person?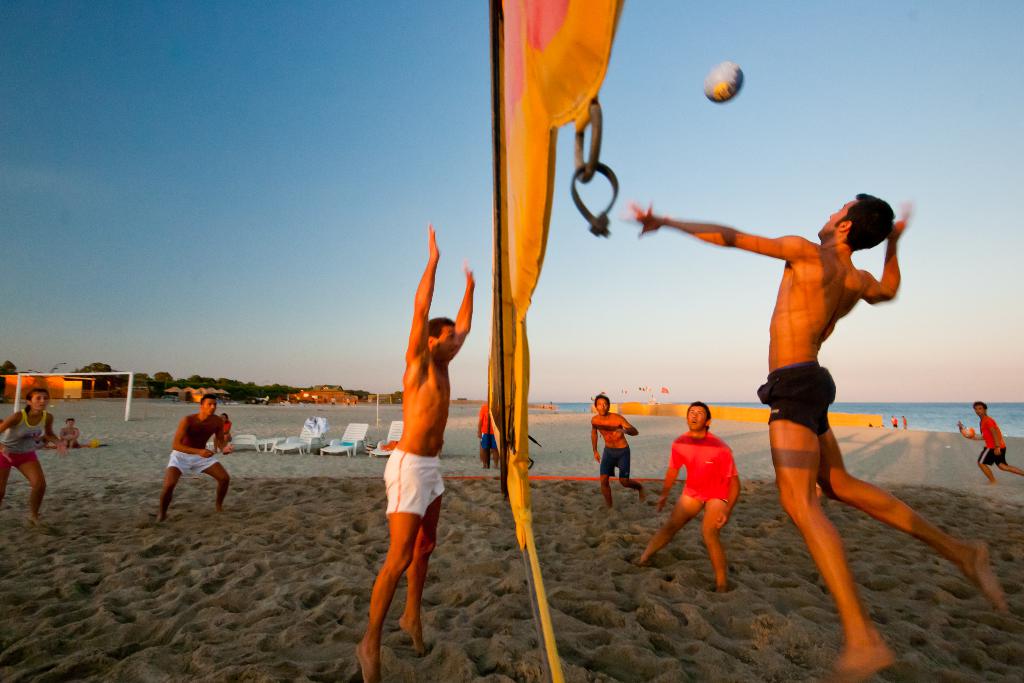
l=616, t=186, r=1010, b=682
